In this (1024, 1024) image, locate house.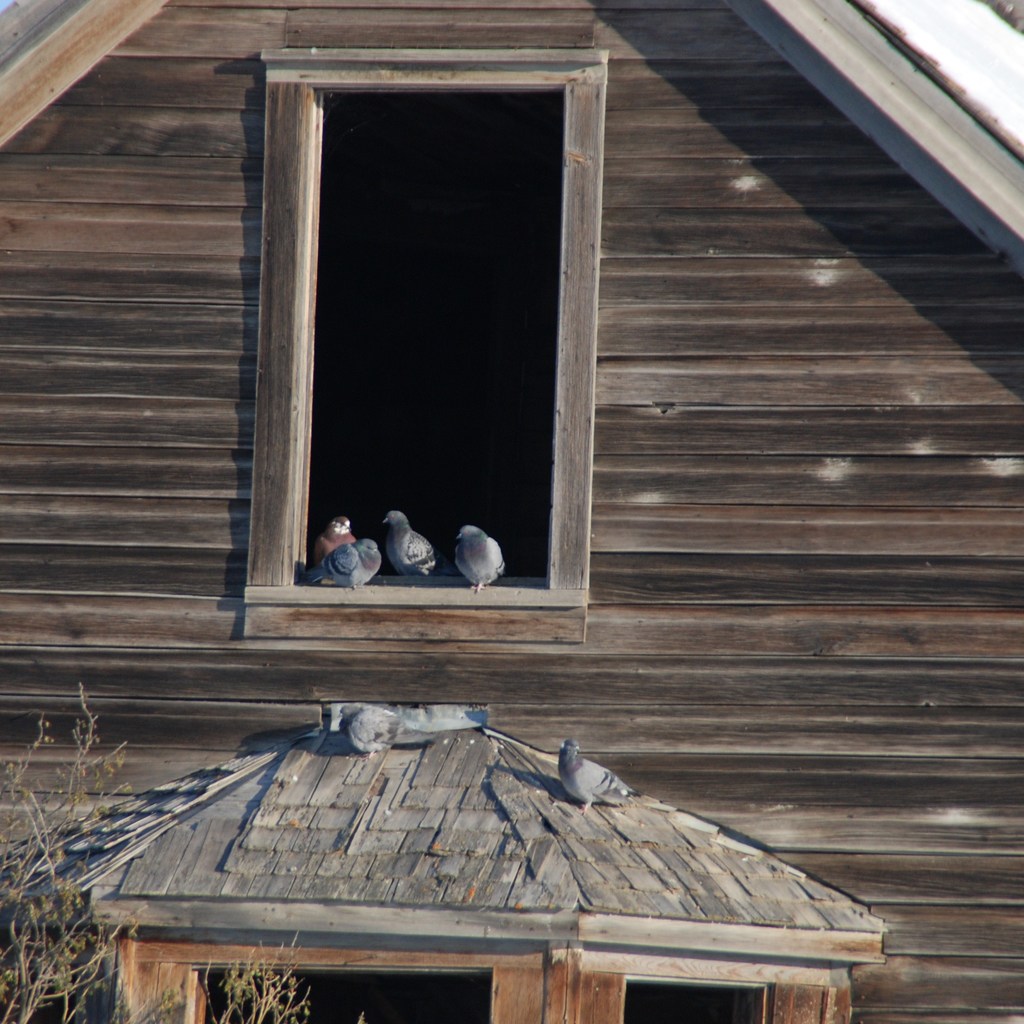
Bounding box: x1=0 y1=0 x2=1023 y2=606.
